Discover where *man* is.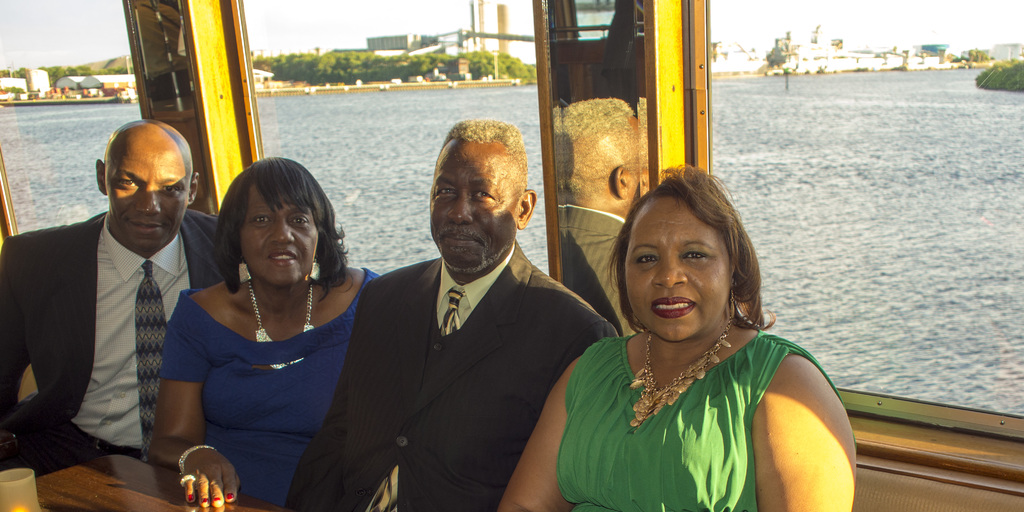
Discovered at x1=15 y1=121 x2=207 y2=484.
